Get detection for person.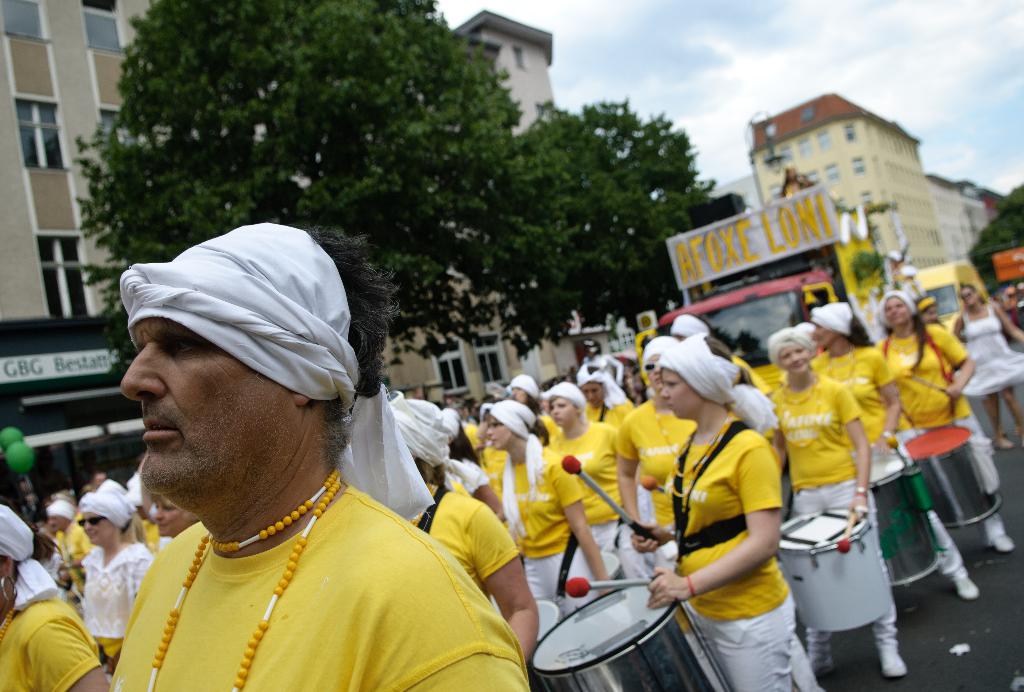
Detection: 887:286:1023:545.
